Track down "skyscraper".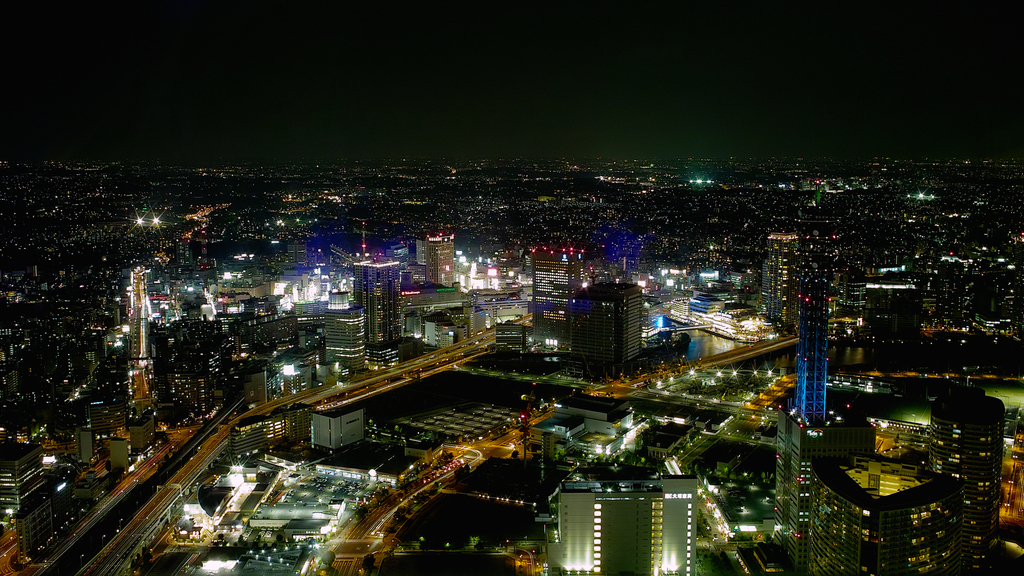
Tracked to 422, 228, 452, 282.
